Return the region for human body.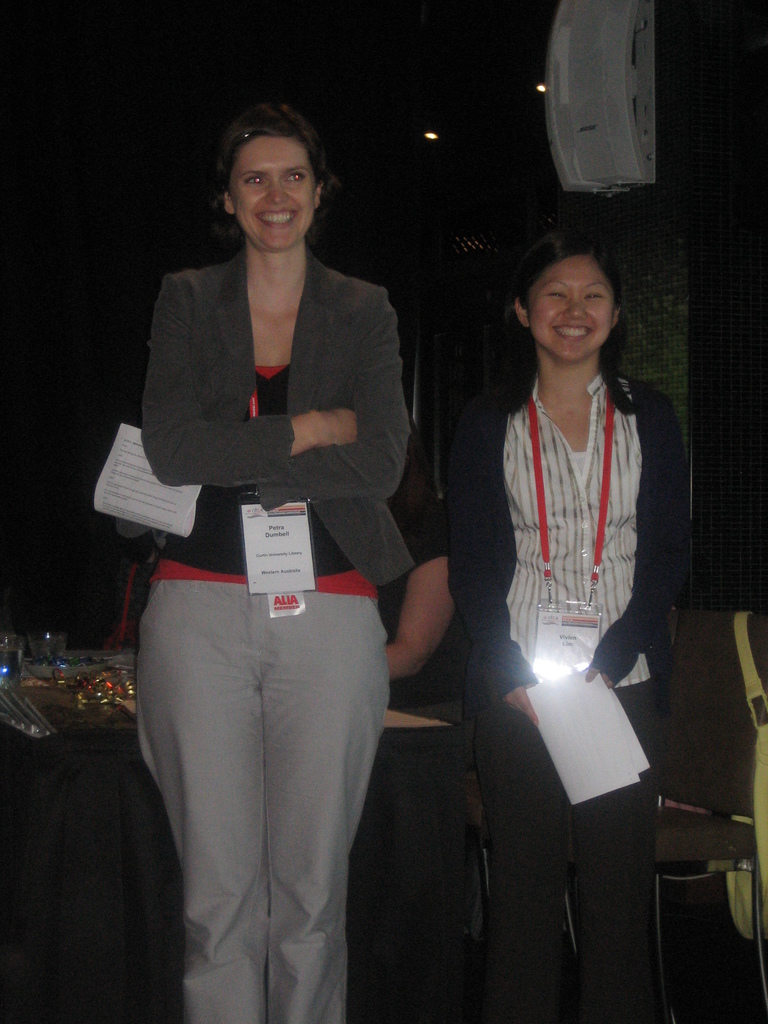
left=137, top=106, right=435, bottom=1023.
